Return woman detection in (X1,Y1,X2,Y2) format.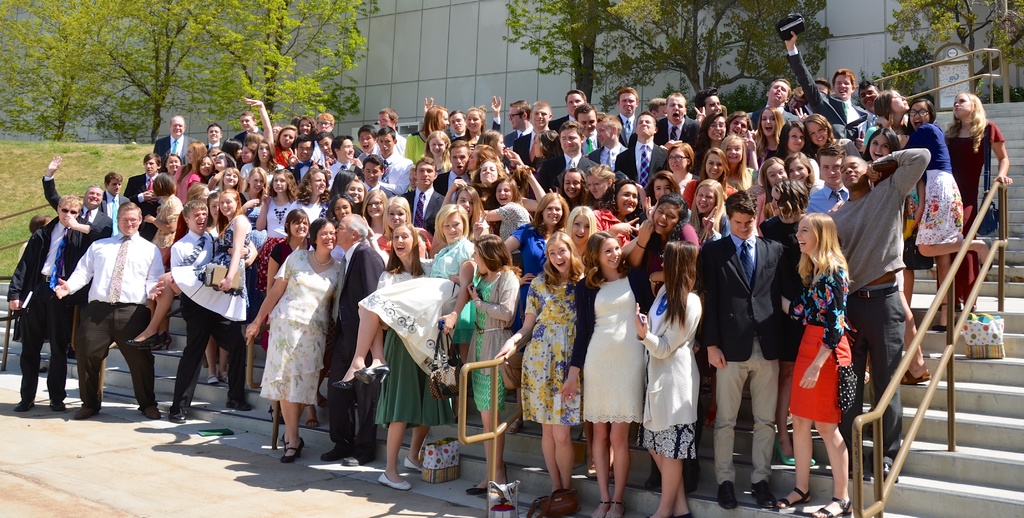
(924,93,1016,312).
